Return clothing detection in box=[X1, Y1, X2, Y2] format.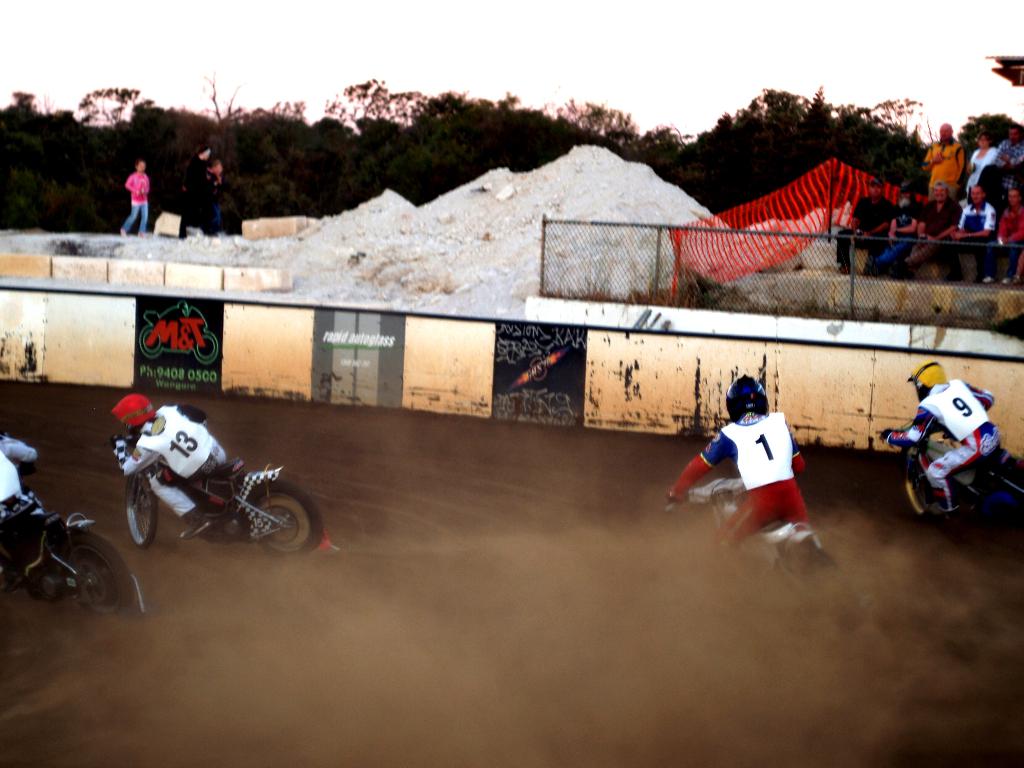
box=[0, 438, 42, 520].
